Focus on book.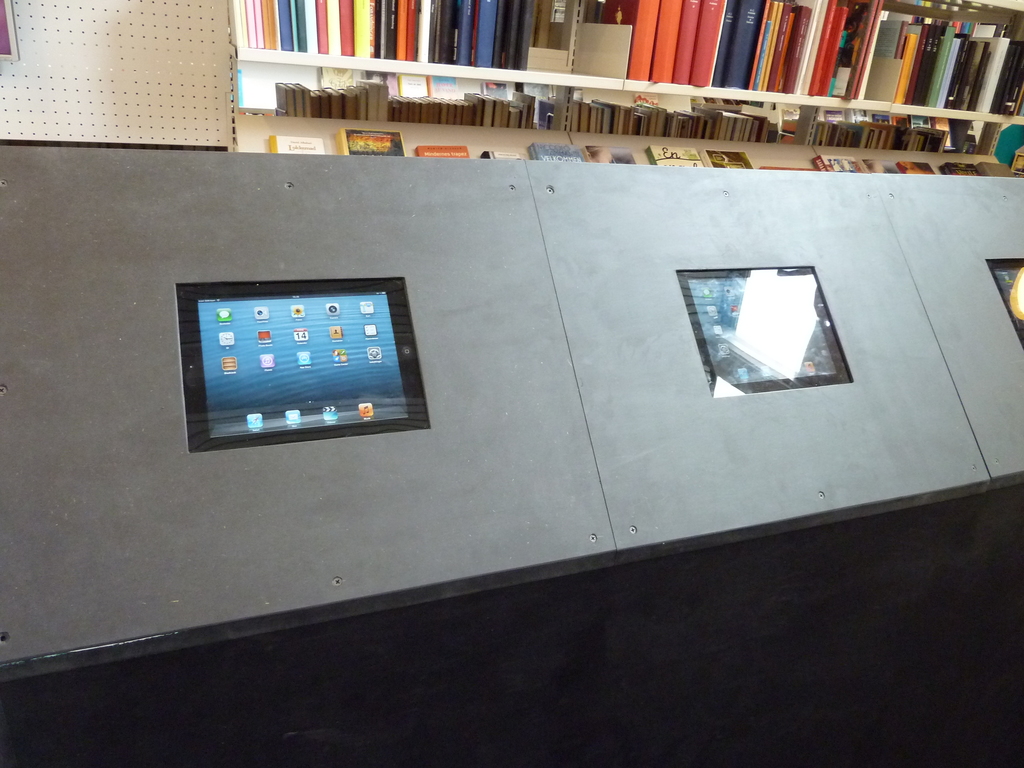
Focused at region(821, 3, 851, 94).
